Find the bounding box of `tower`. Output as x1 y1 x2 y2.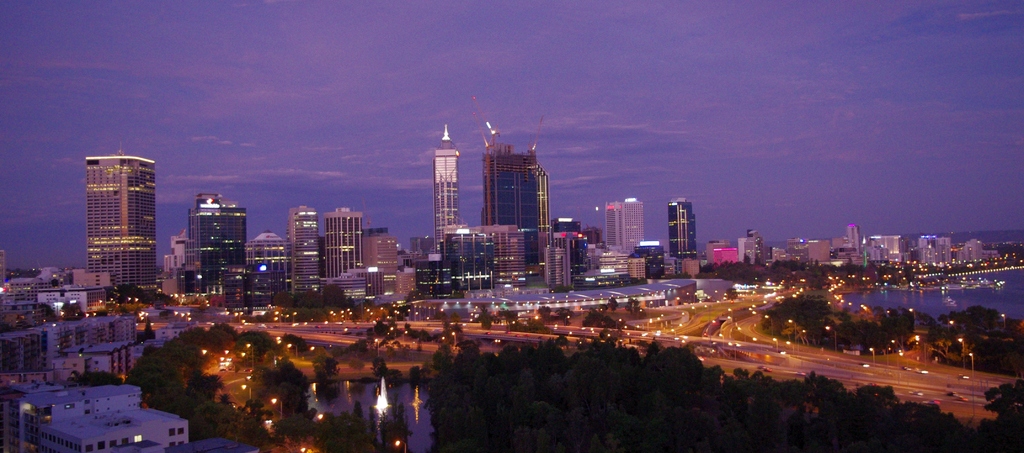
287 199 320 294.
